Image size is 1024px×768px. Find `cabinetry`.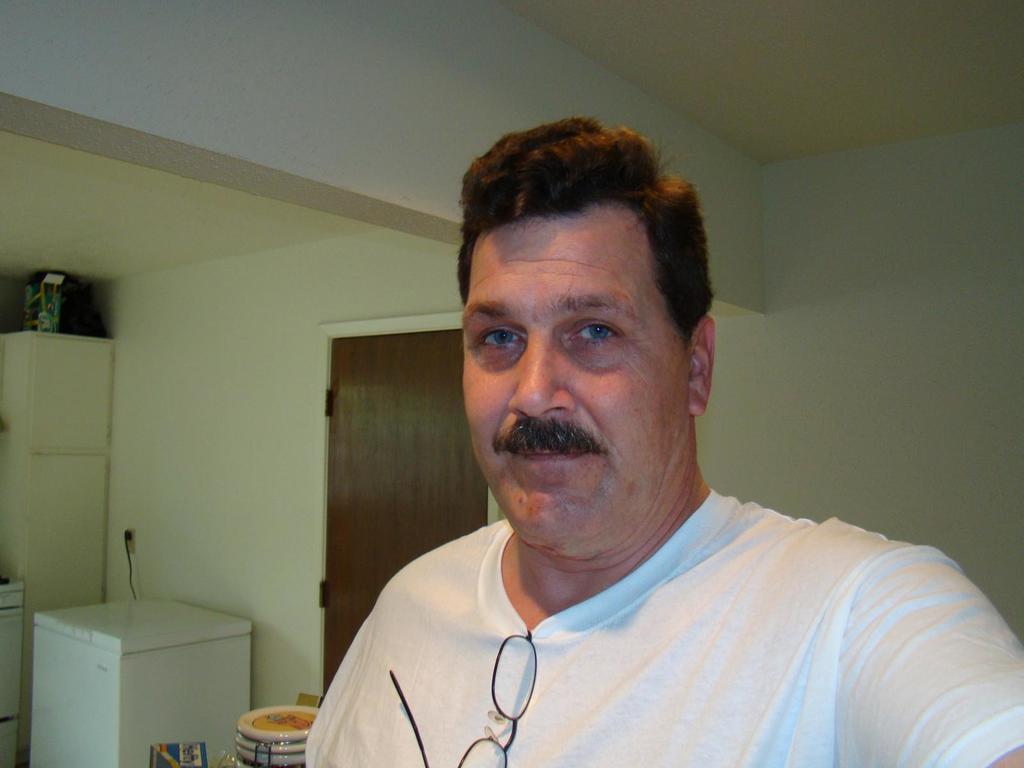
region(0, 582, 28, 767).
